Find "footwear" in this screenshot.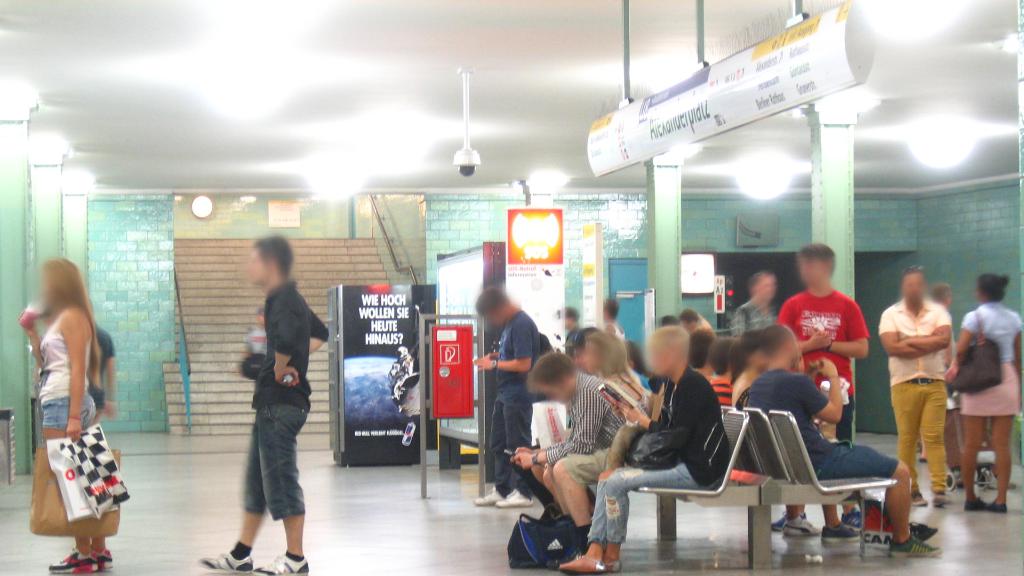
The bounding box for "footwear" is box(197, 545, 251, 572).
